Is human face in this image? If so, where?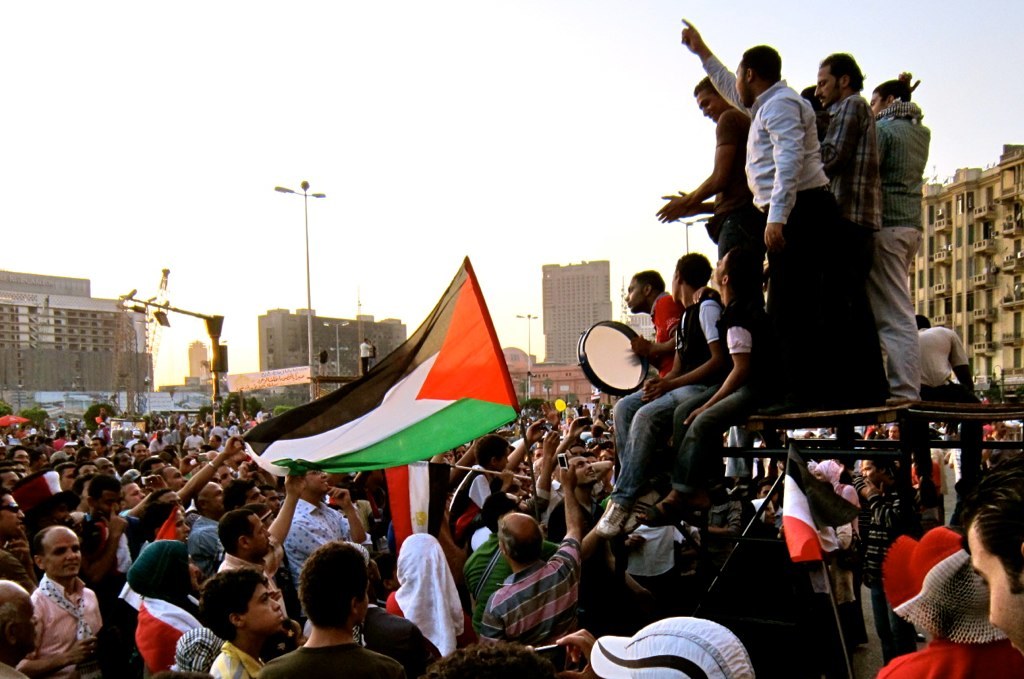
Yes, at (left=622, top=278, right=651, bottom=312).
